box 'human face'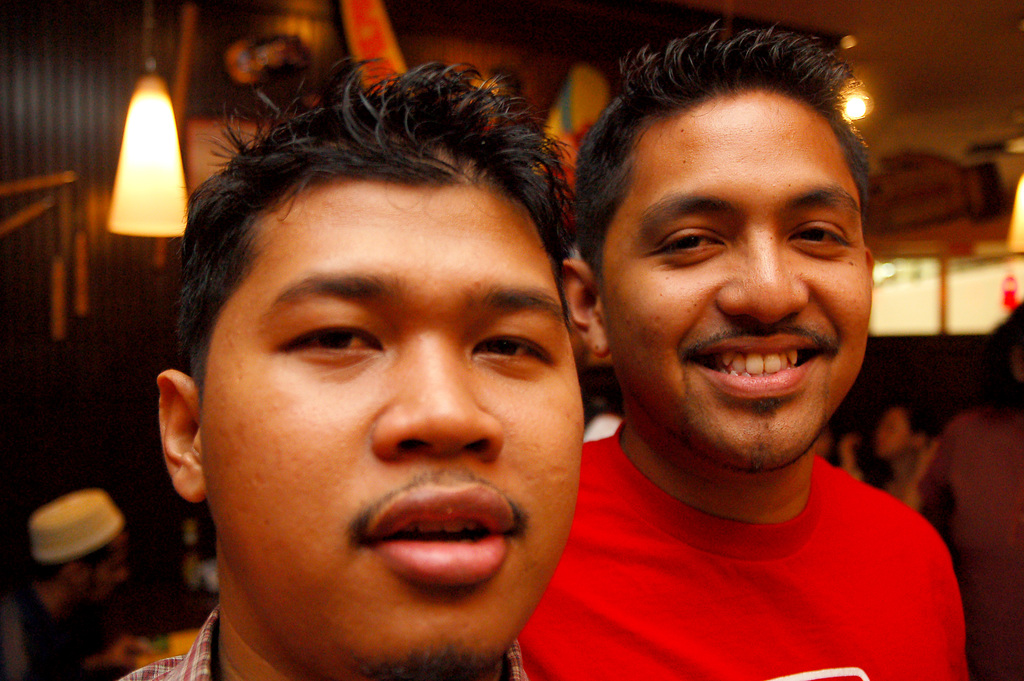
l=605, t=86, r=870, b=472
